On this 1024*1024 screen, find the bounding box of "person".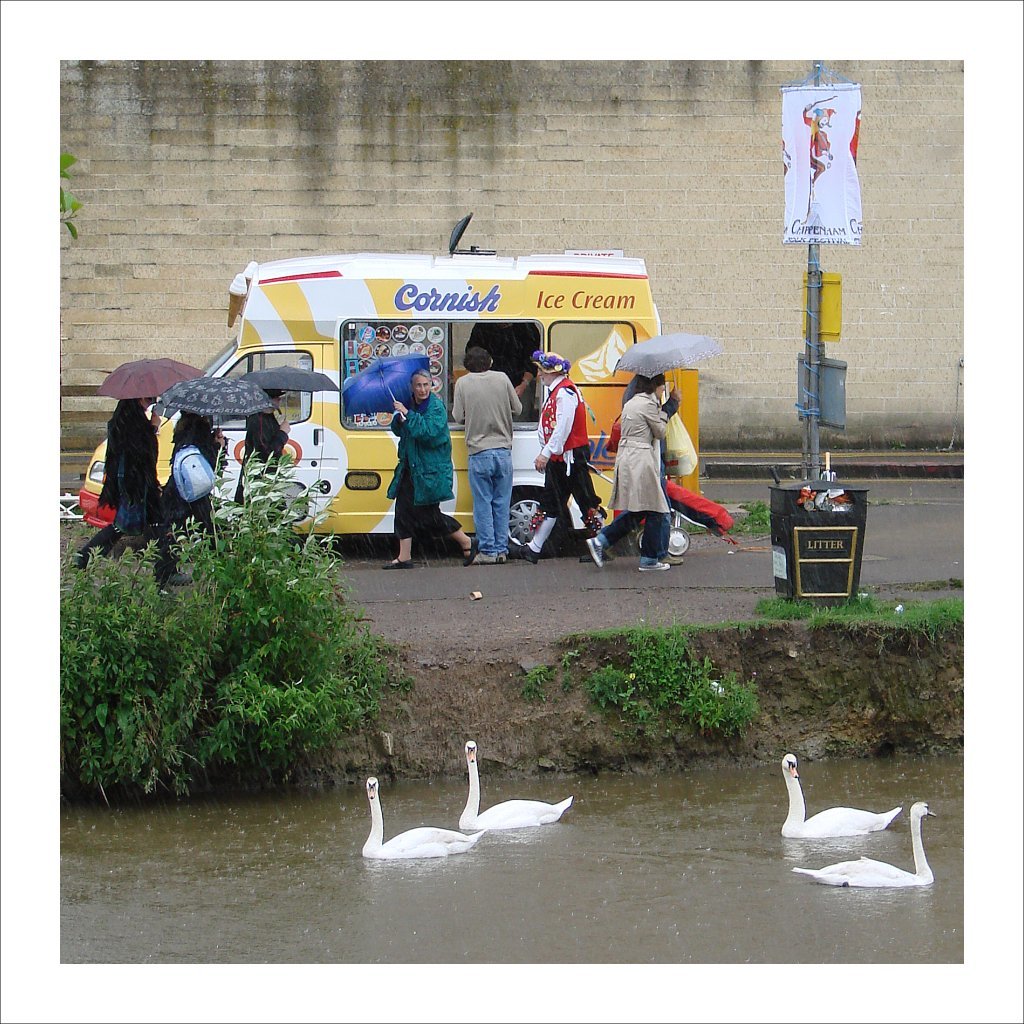
Bounding box: <region>380, 368, 474, 570</region>.
